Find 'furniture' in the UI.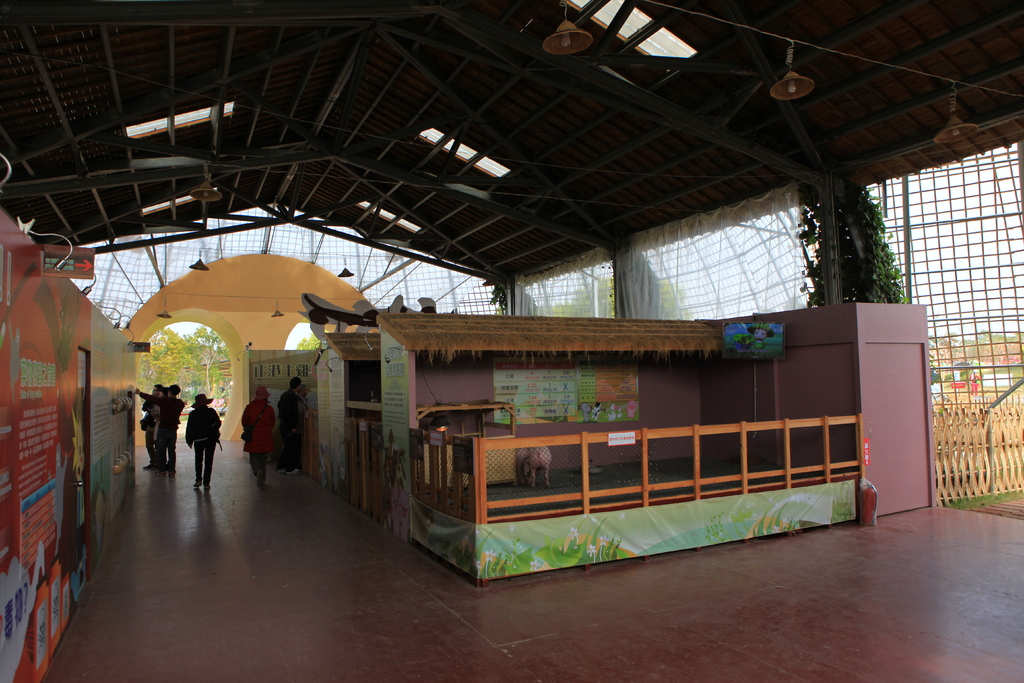
UI element at <box>416,399,519,485</box>.
